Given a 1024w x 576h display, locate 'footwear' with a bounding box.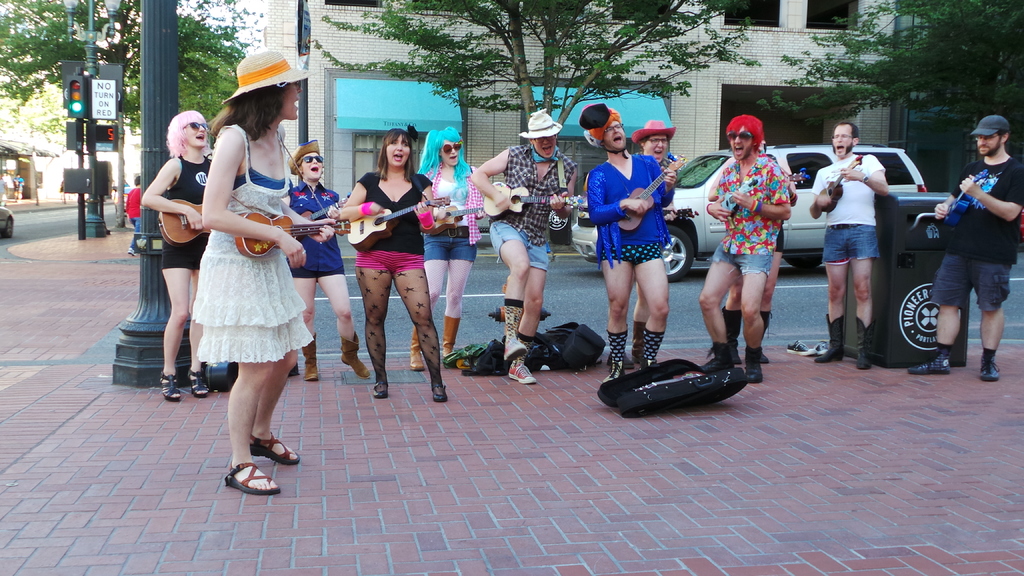
Located: left=302, top=335, right=319, bottom=382.
